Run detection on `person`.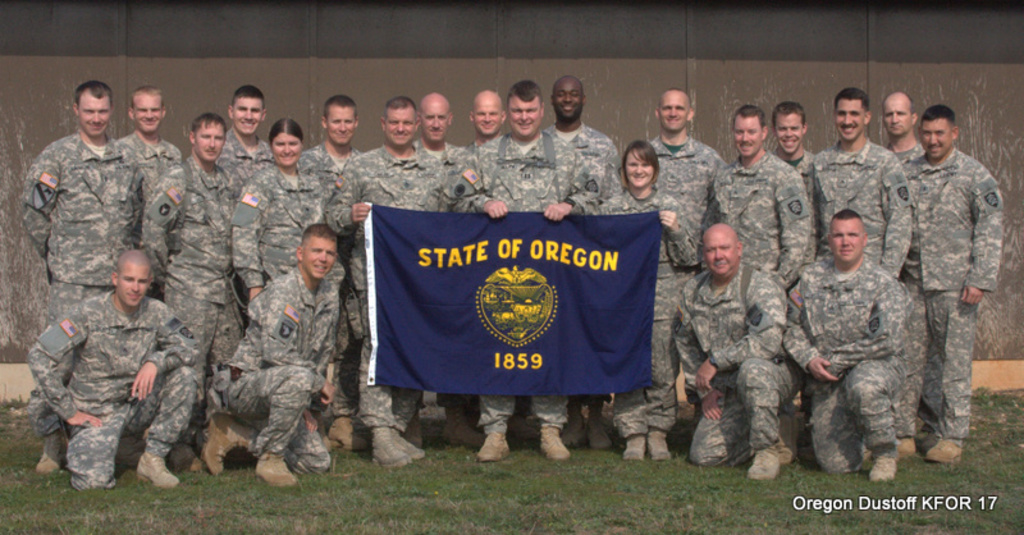
Result: 403,86,457,172.
